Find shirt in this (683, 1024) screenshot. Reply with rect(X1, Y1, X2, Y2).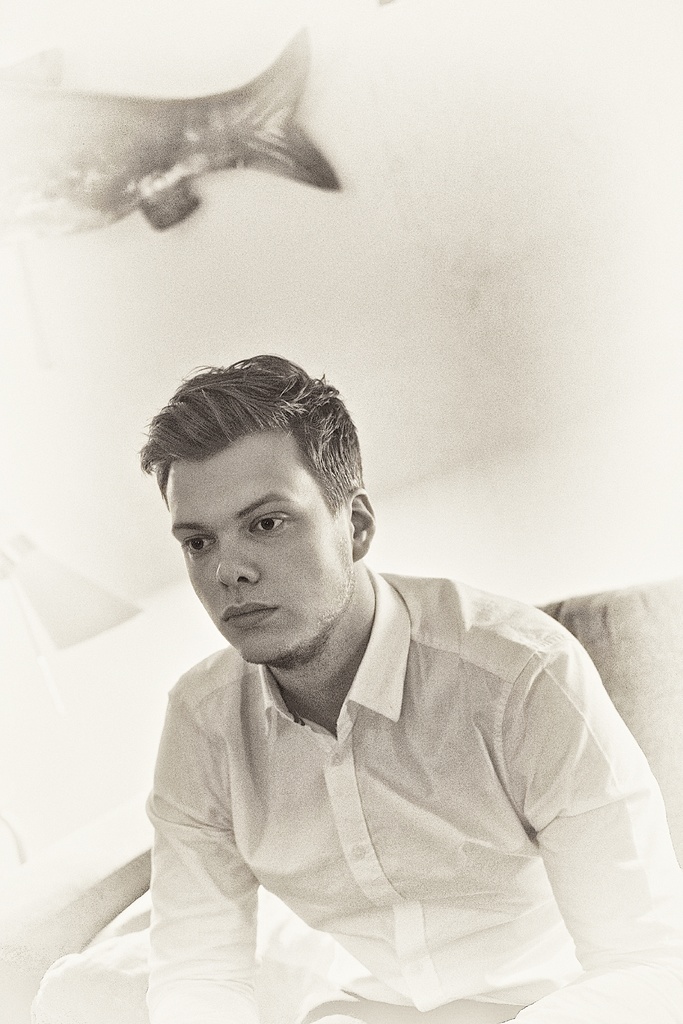
rect(145, 556, 682, 1023).
